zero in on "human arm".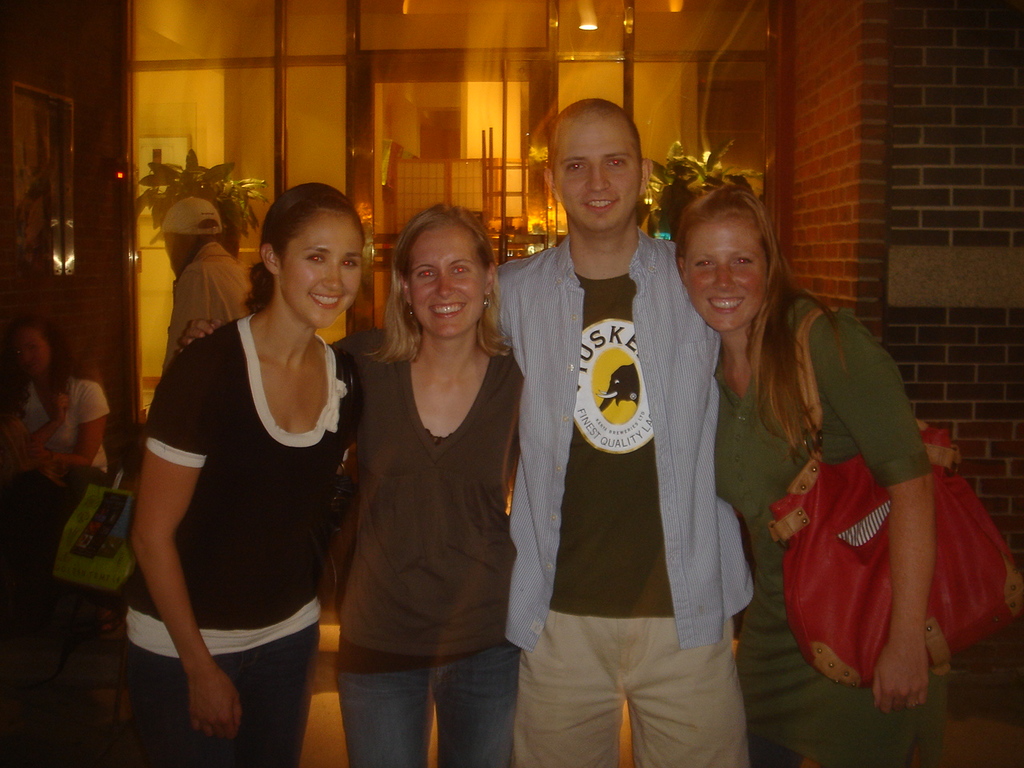
Zeroed in: BBox(48, 382, 112, 474).
